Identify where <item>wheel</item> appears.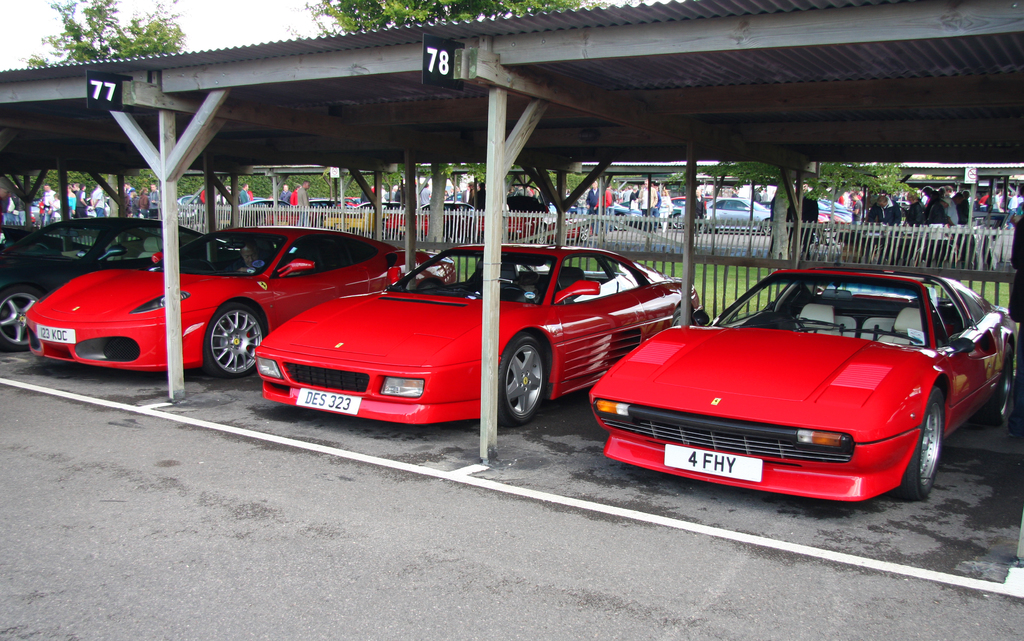
Appears at select_region(502, 330, 556, 418).
